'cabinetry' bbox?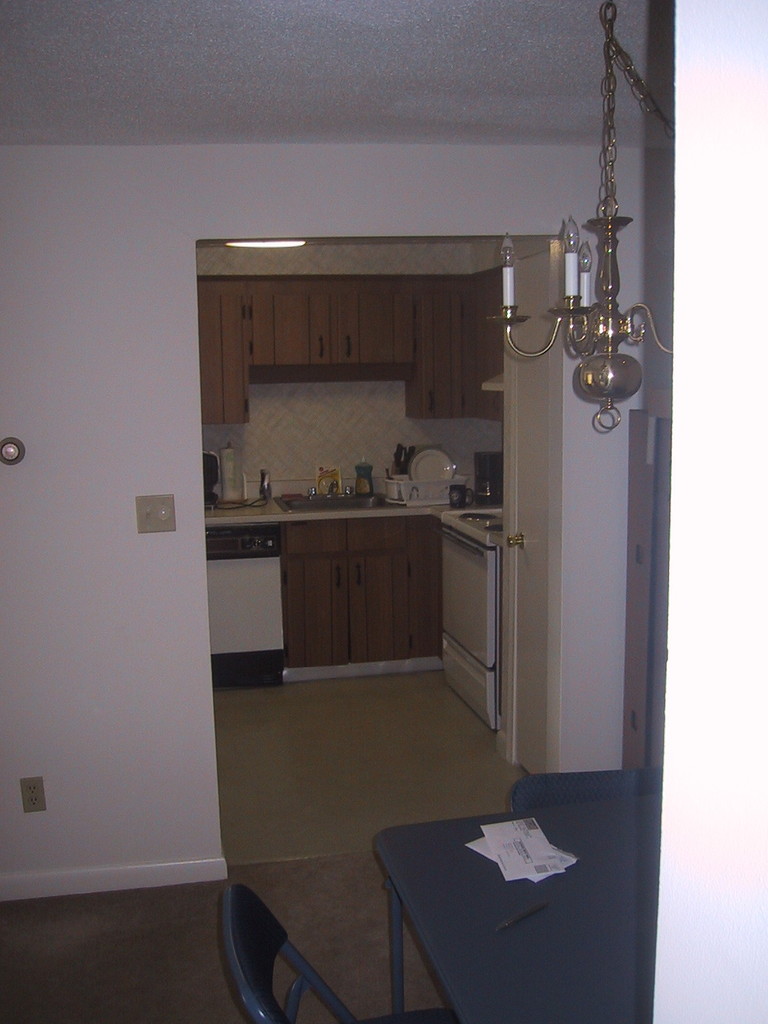
<box>416,528,486,721</box>
